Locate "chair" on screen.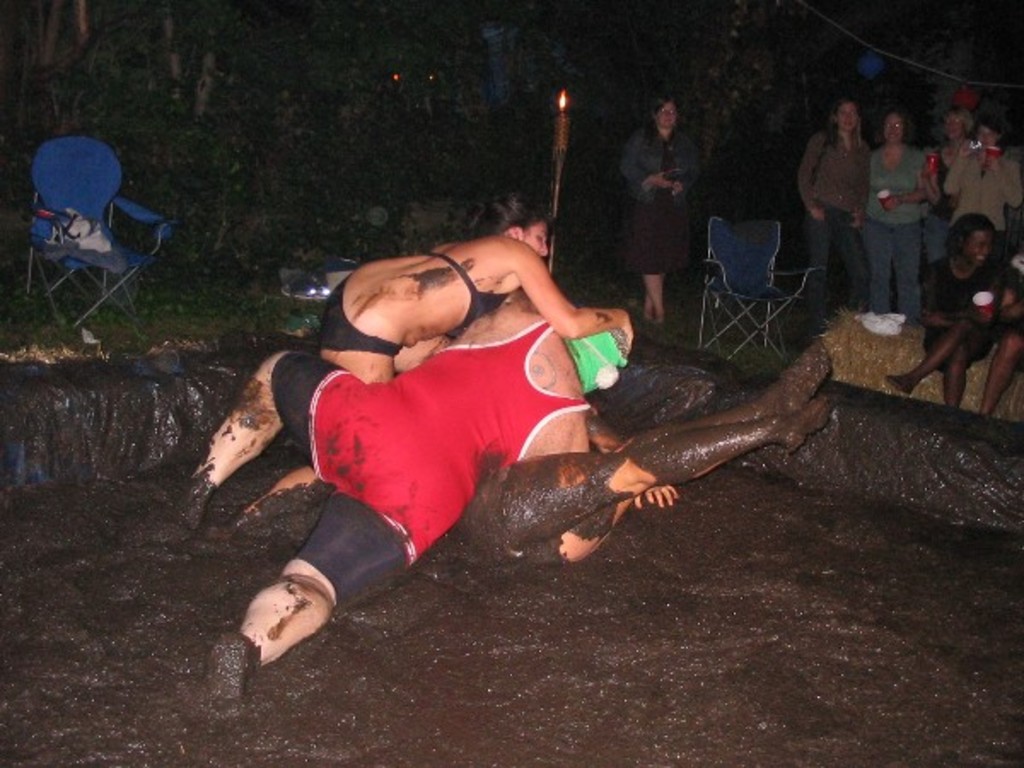
On screen at [22,133,171,326].
